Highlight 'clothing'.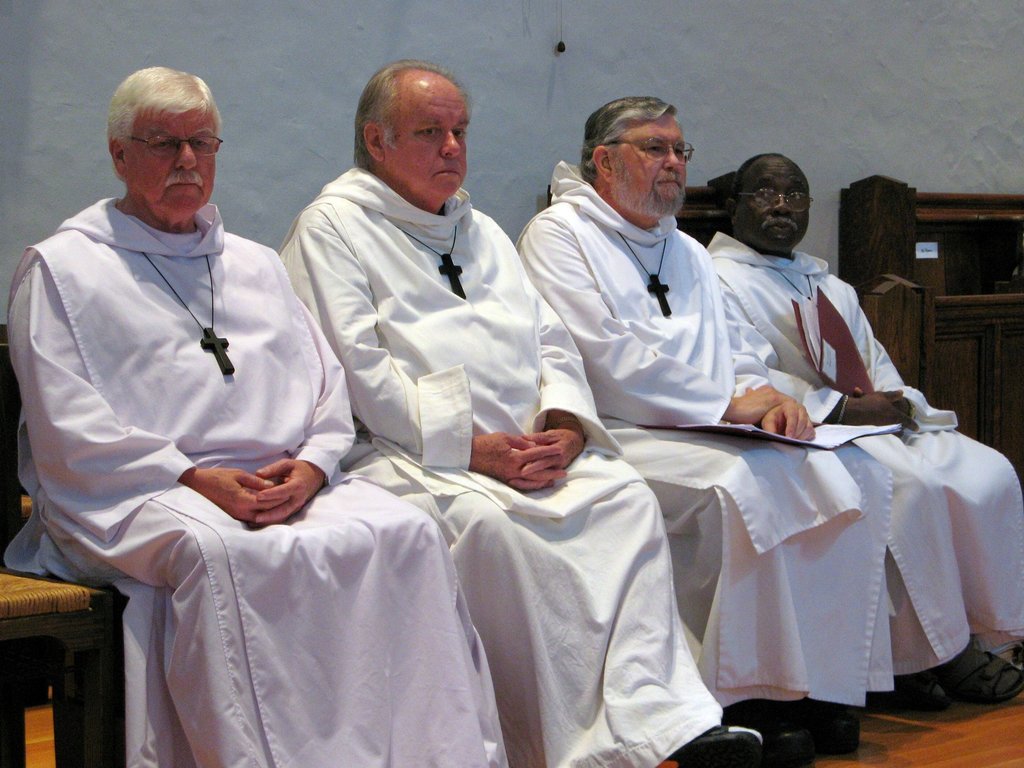
Highlighted region: BBox(701, 220, 1023, 687).
